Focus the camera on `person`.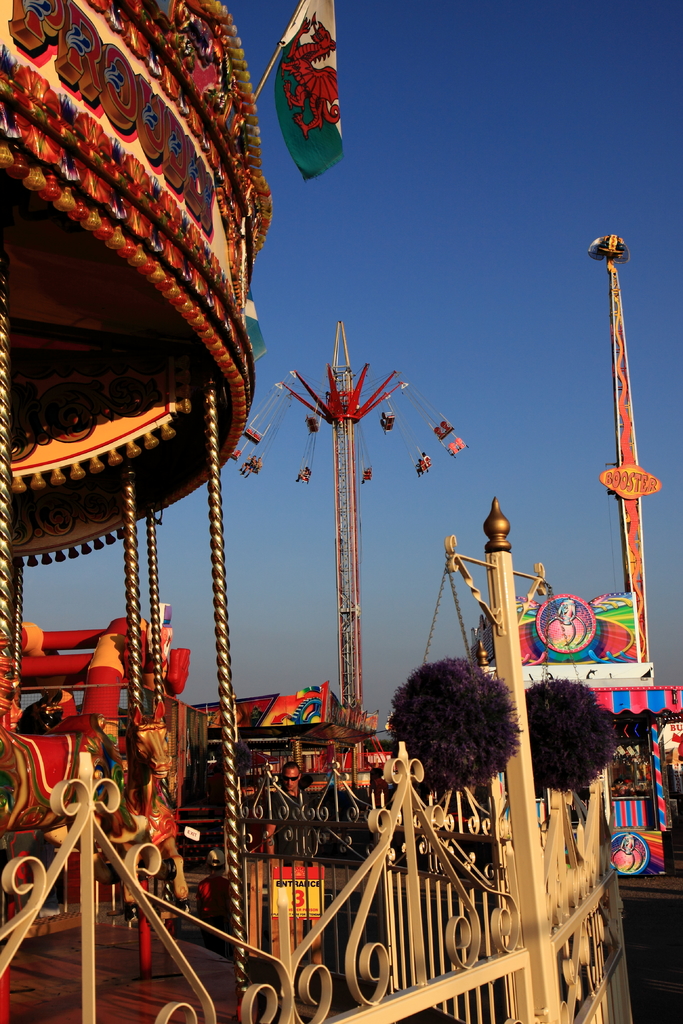
Focus region: <box>256,765,320,865</box>.
